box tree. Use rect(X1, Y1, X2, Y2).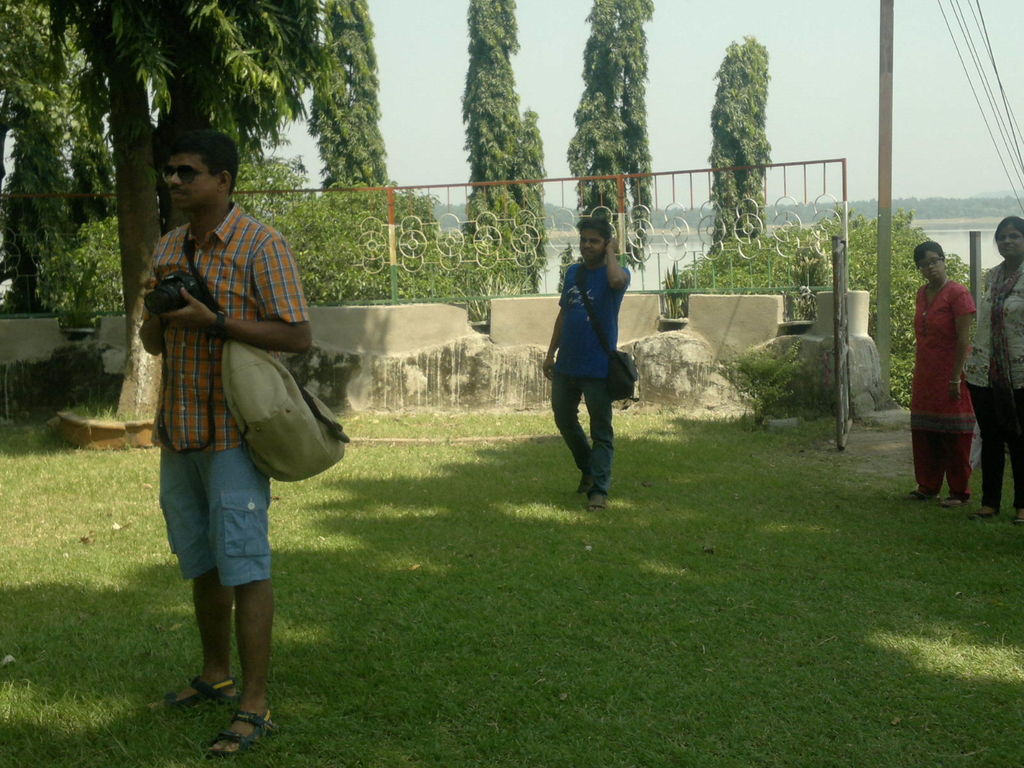
rect(70, 75, 126, 223).
